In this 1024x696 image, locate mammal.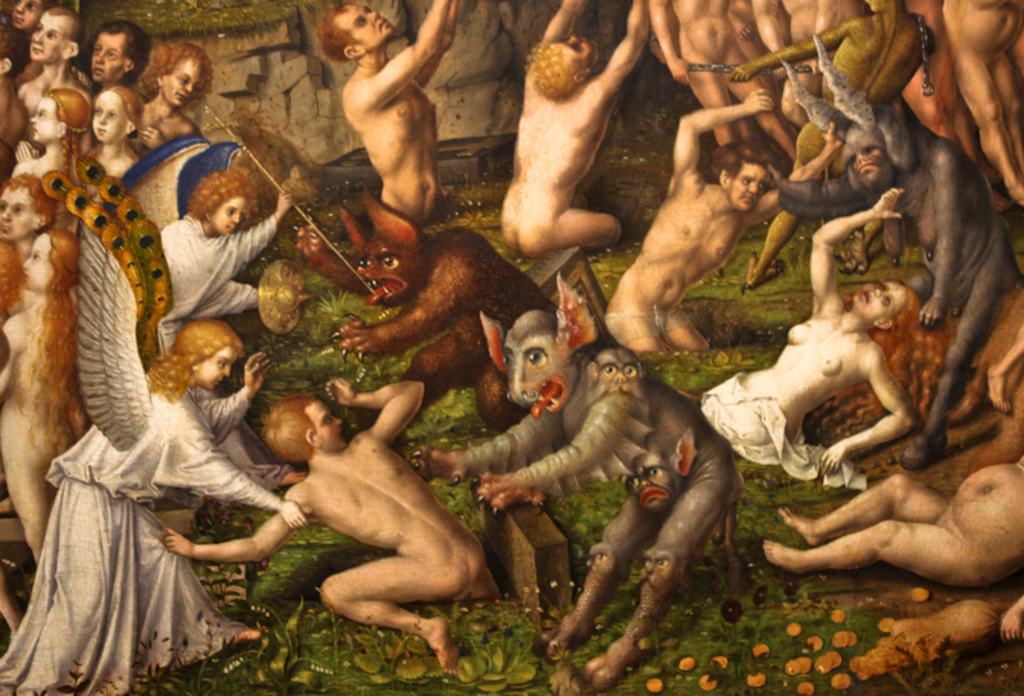
Bounding box: x1=150 y1=177 x2=296 y2=358.
